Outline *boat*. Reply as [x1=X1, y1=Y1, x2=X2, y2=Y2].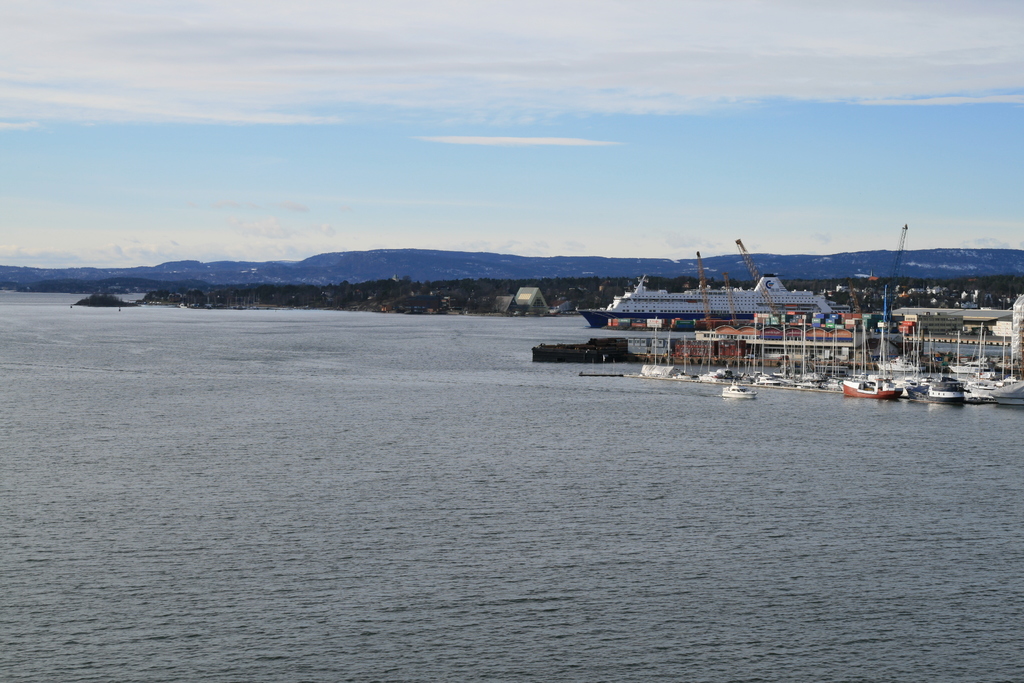
[x1=841, y1=329, x2=908, y2=399].
